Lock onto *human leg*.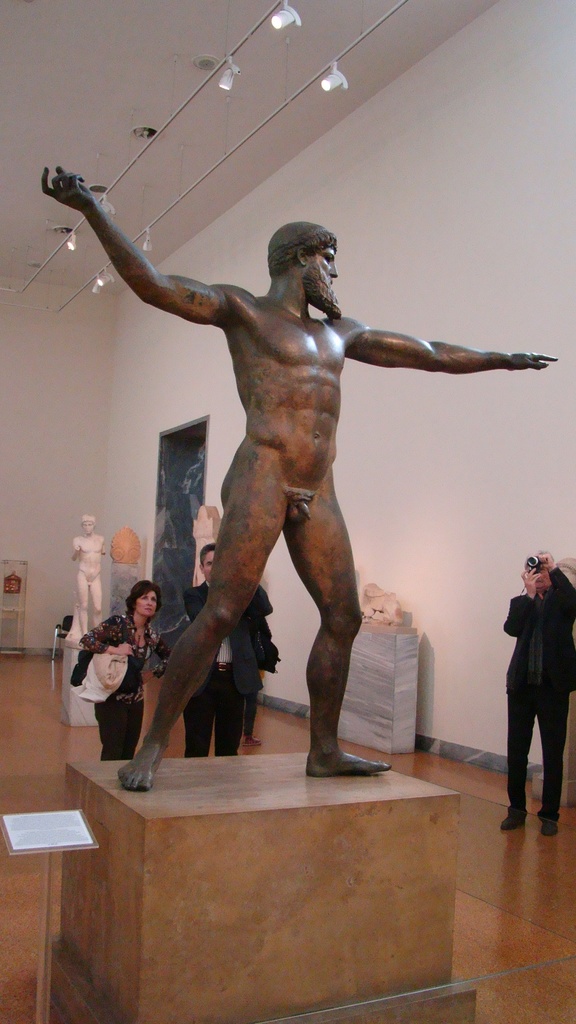
Locked: [114,469,291,788].
